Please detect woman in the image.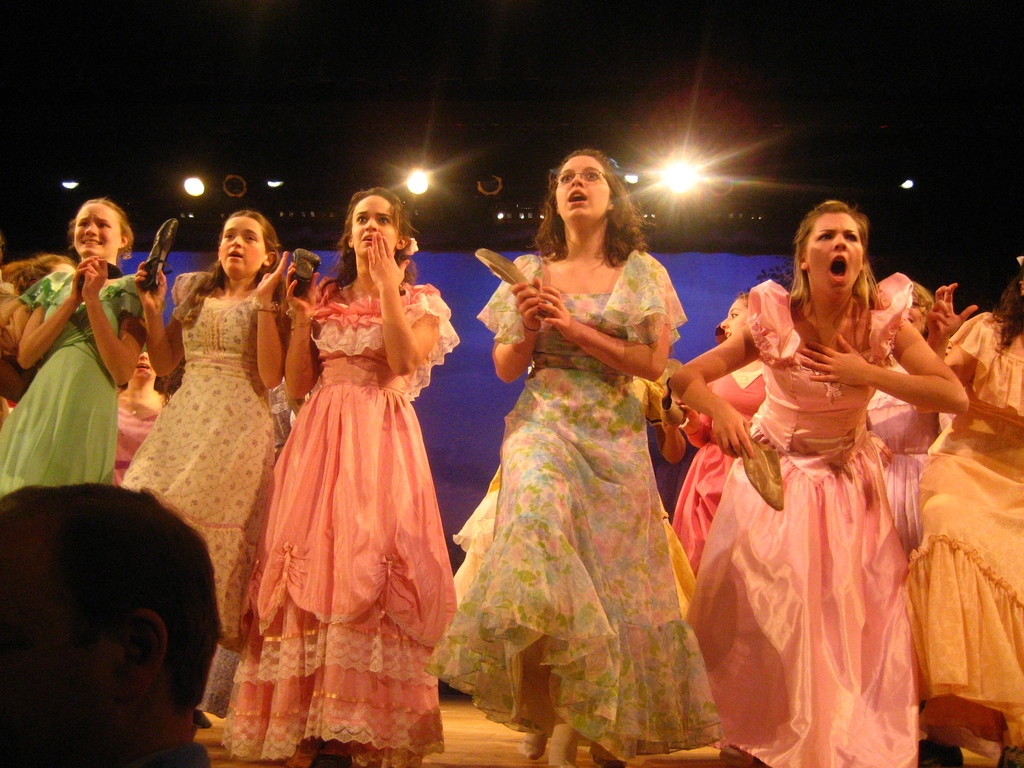
(902,246,1023,748).
